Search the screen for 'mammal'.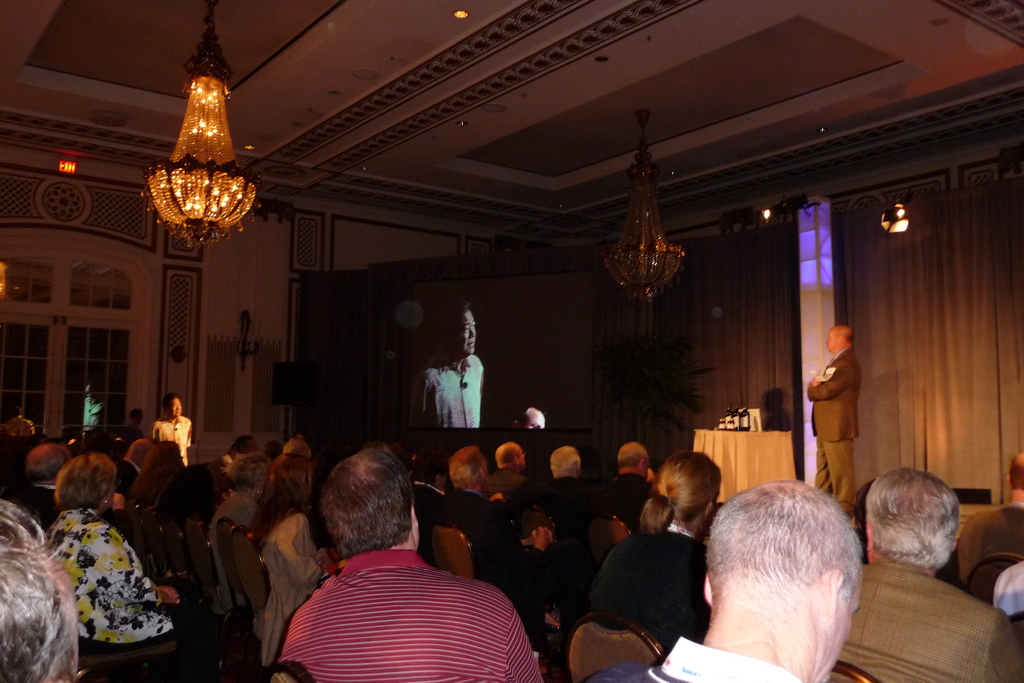
Found at {"x1": 13, "y1": 441, "x2": 85, "y2": 525}.
